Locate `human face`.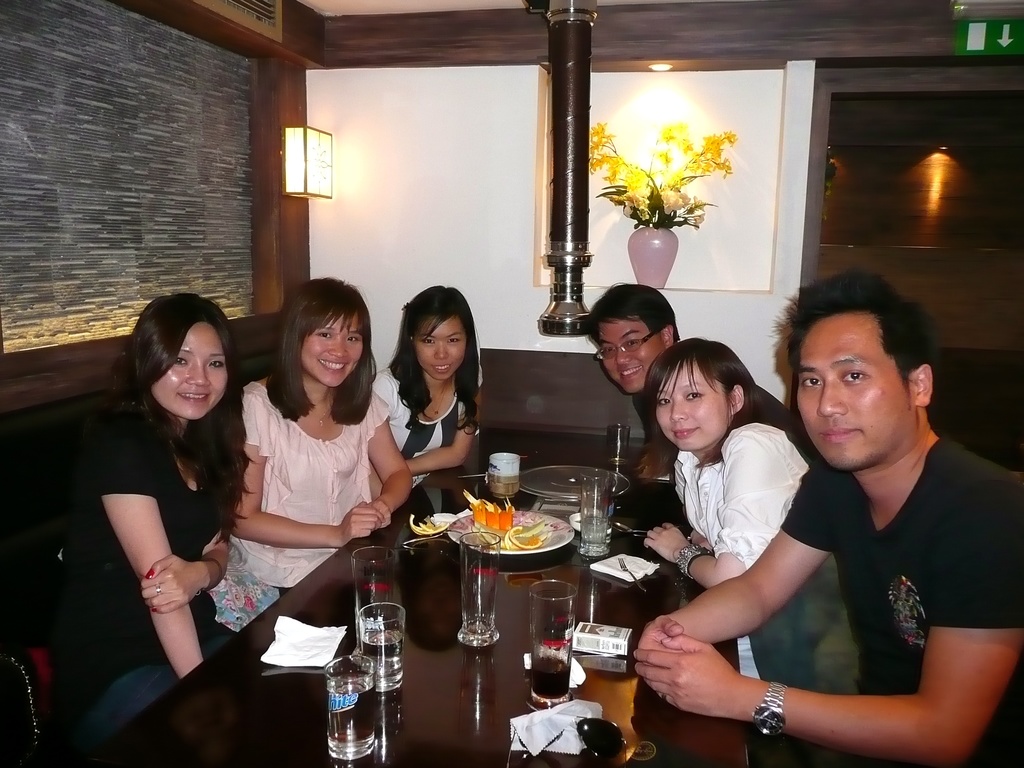
Bounding box: [left=303, top=312, right=362, bottom=388].
